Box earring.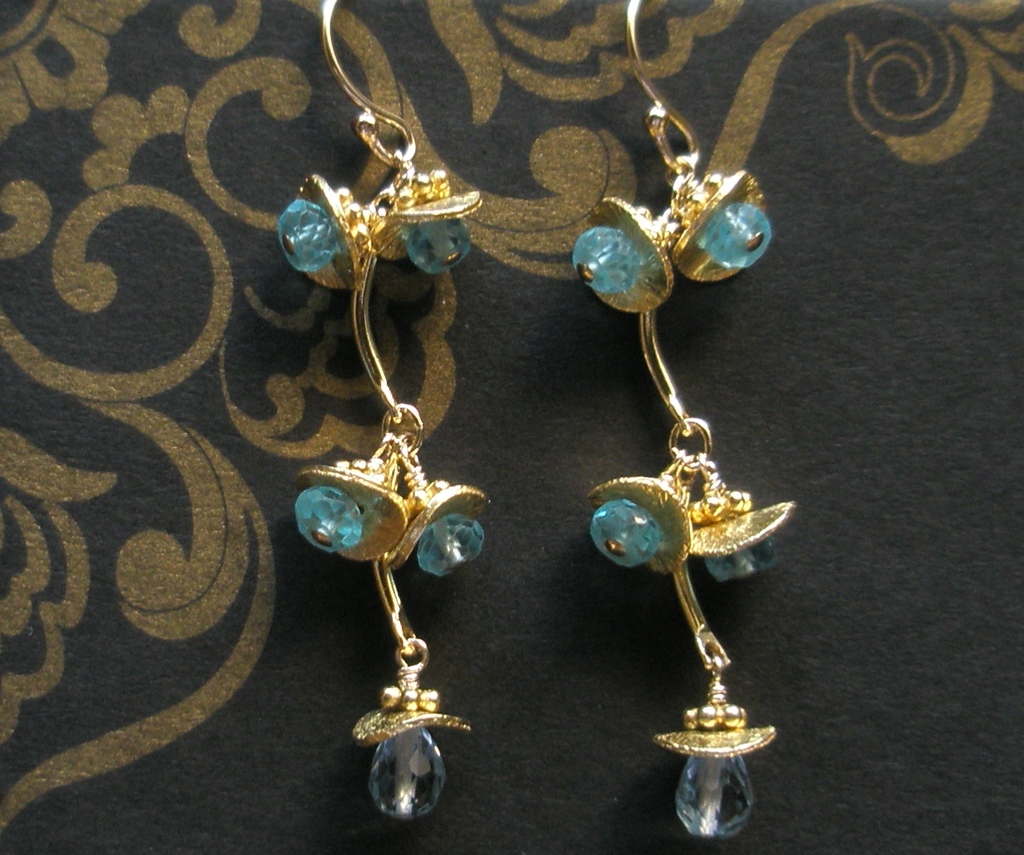
region(580, 0, 800, 844).
